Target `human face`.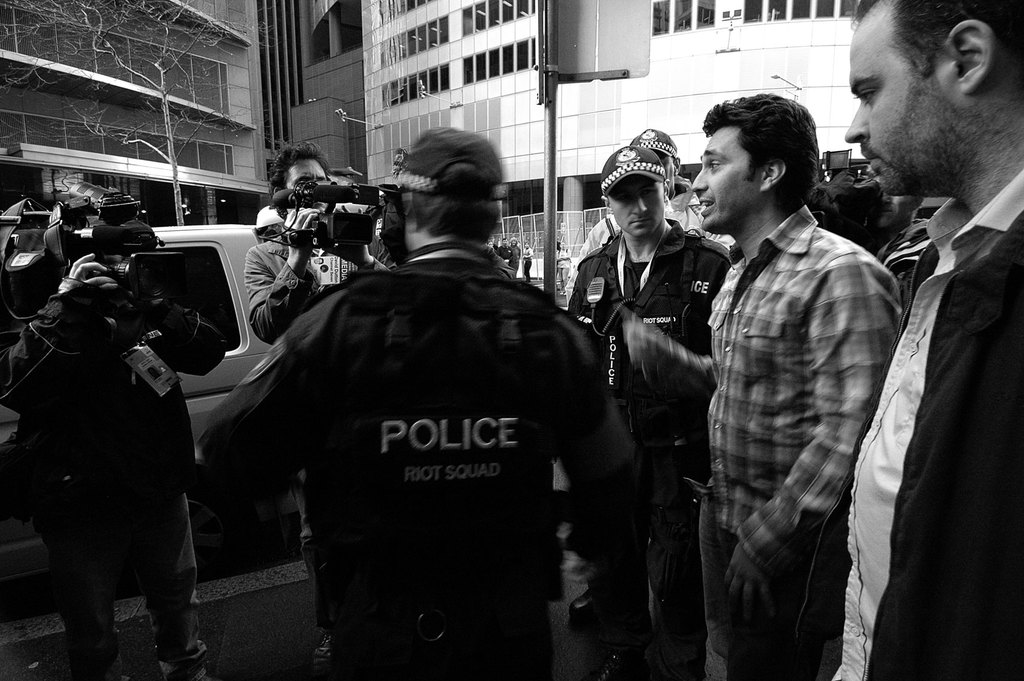
Target region: <region>692, 129, 762, 236</region>.
